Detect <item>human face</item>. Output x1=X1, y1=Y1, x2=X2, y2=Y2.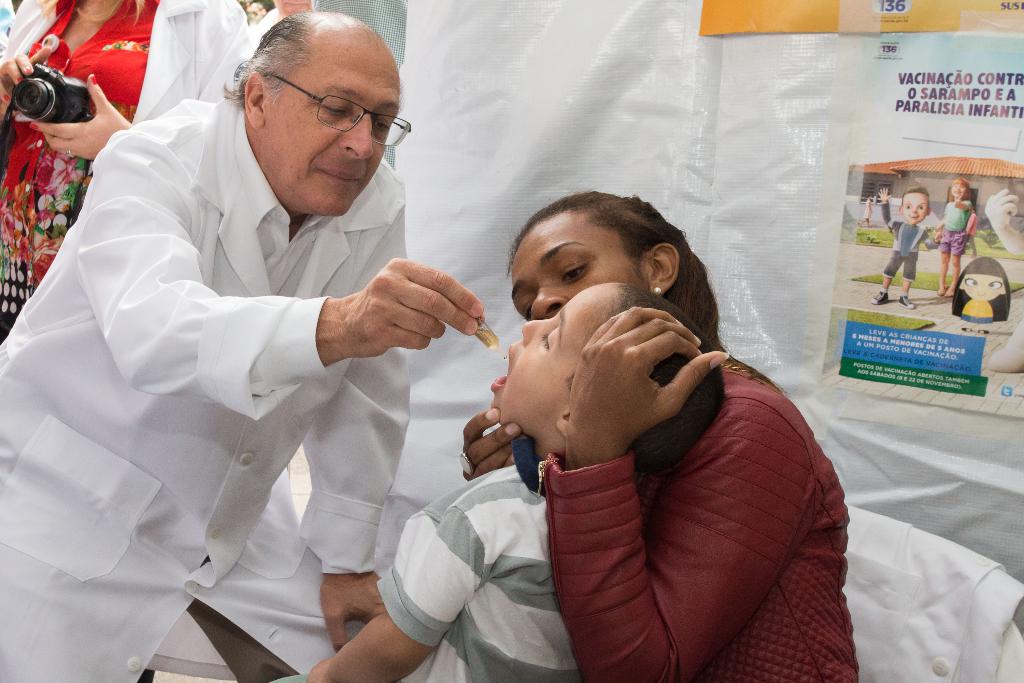
x1=509, y1=212, x2=649, y2=315.
